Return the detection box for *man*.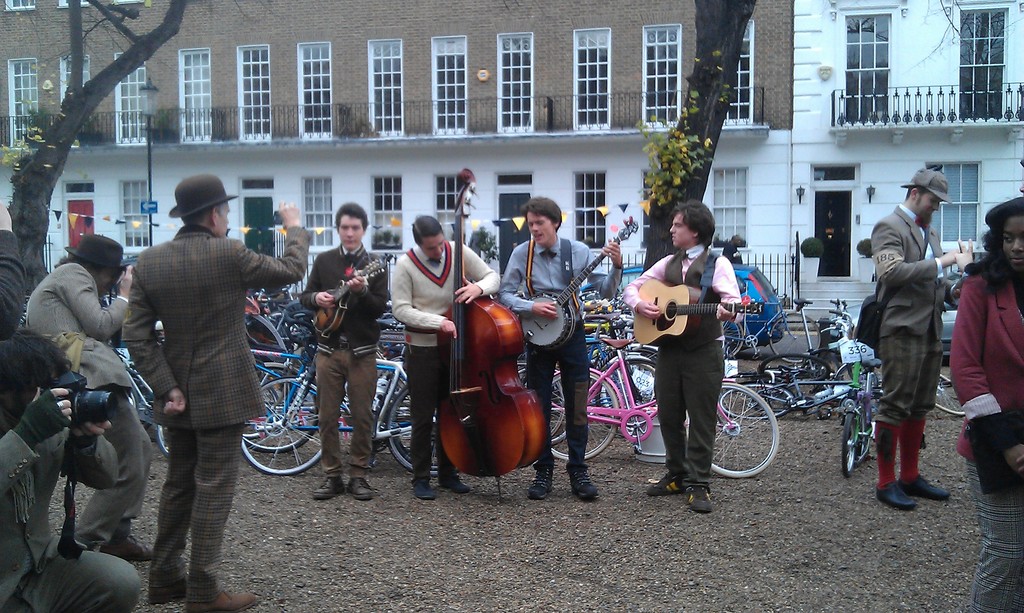
<bbox>25, 233, 154, 562</bbox>.
